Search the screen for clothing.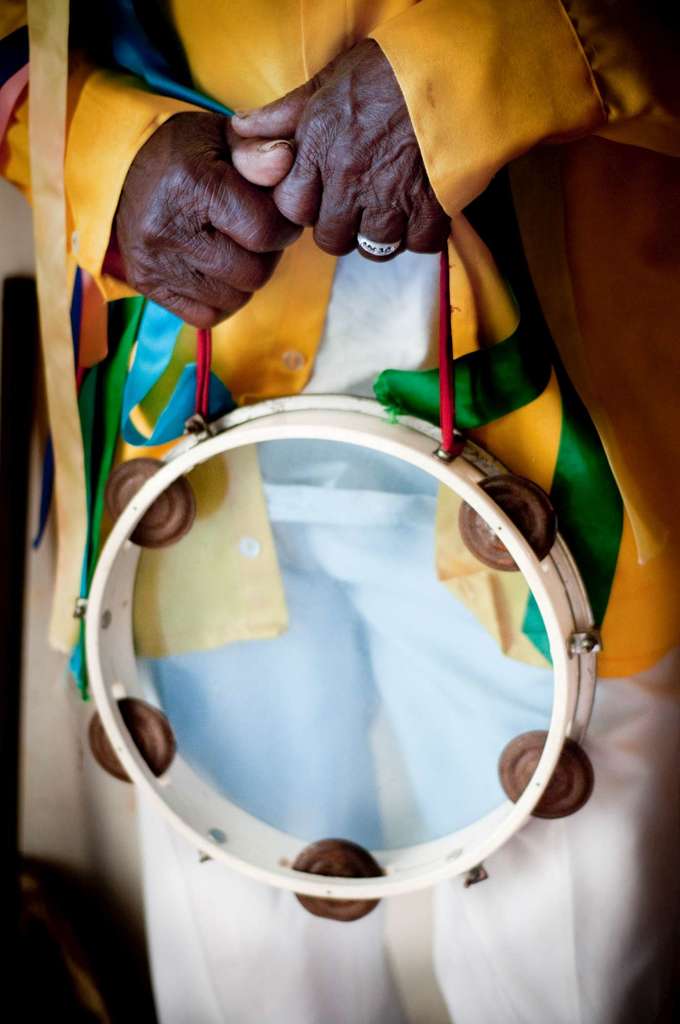
Found at left=82, top=10, right=611, bottom=977.
